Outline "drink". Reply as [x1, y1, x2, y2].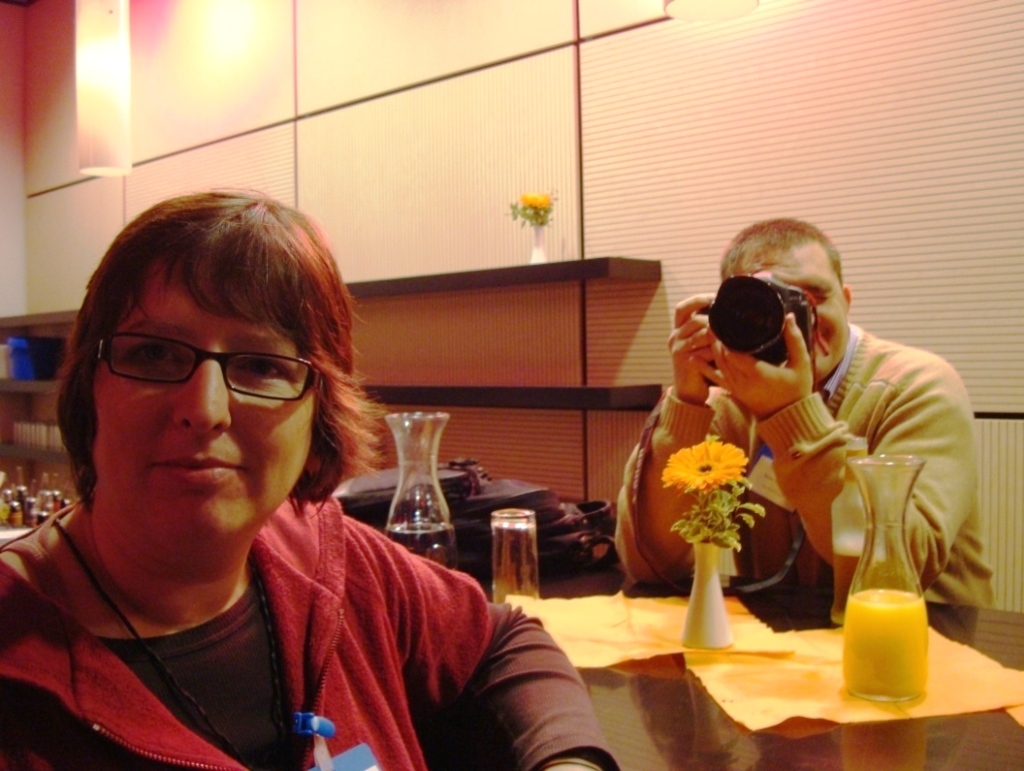
[846, 590, 929, 704].
